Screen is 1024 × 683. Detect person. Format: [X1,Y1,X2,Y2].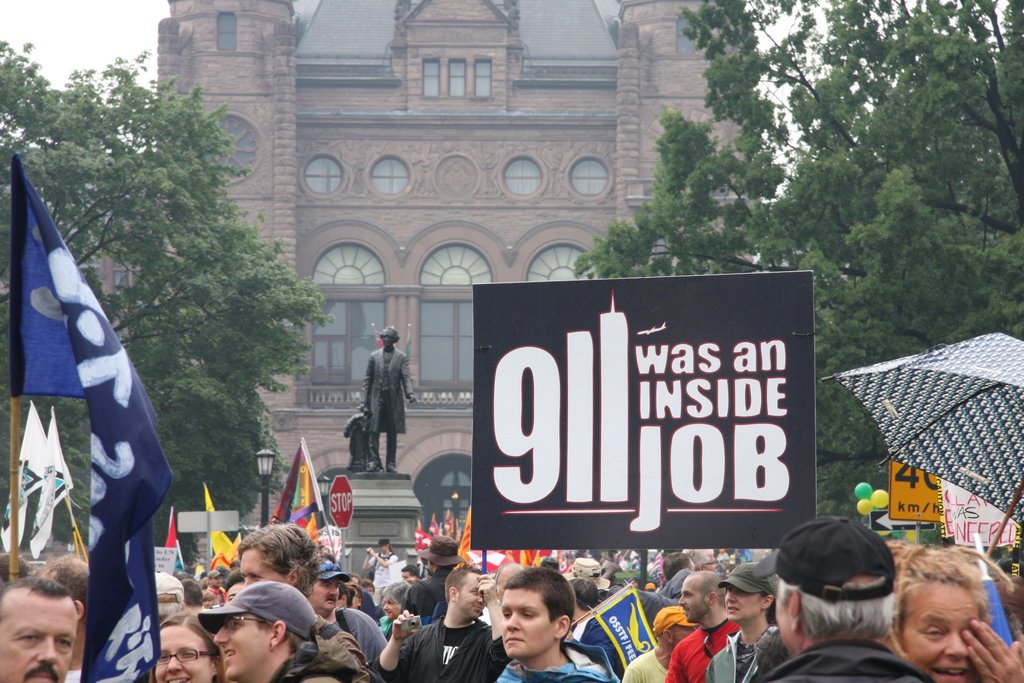
[362,325,419,473].
